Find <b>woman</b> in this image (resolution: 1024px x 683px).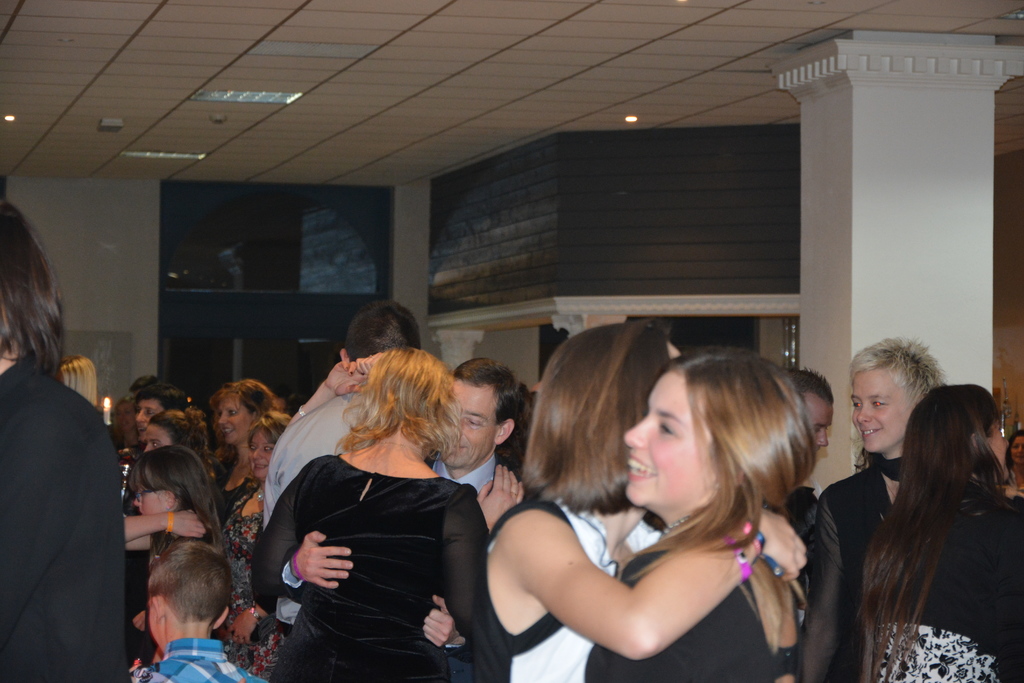
bbox=[475, 315, 812, 682].
